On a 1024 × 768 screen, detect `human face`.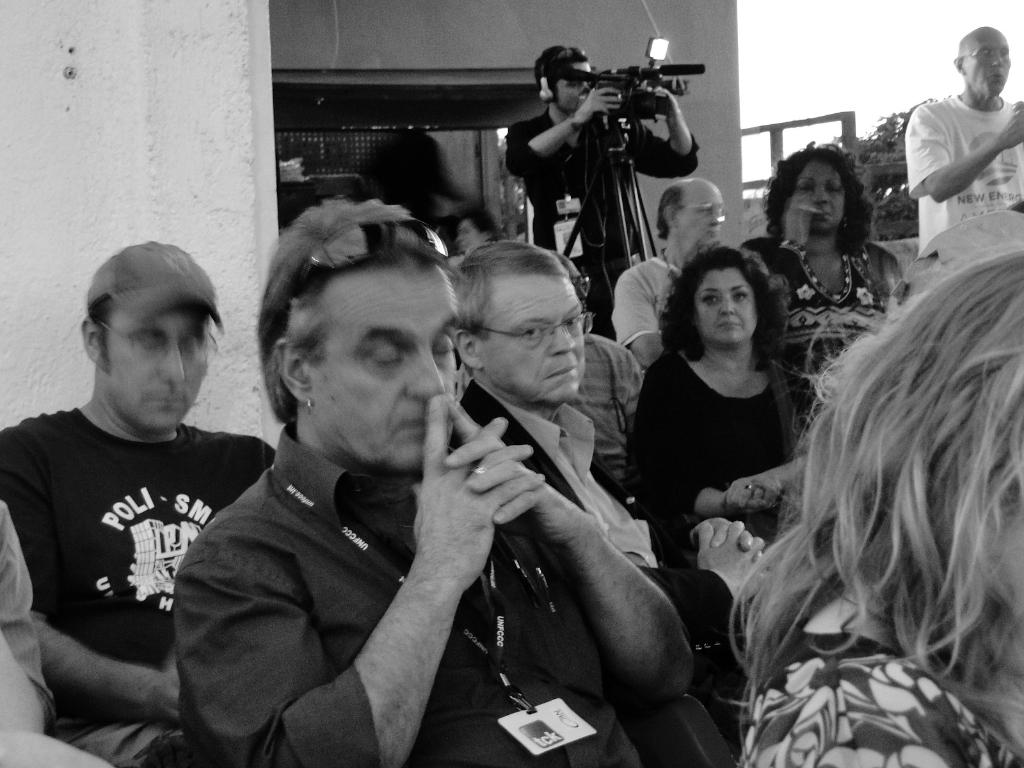
crop(970, 29, 1018, 92).
